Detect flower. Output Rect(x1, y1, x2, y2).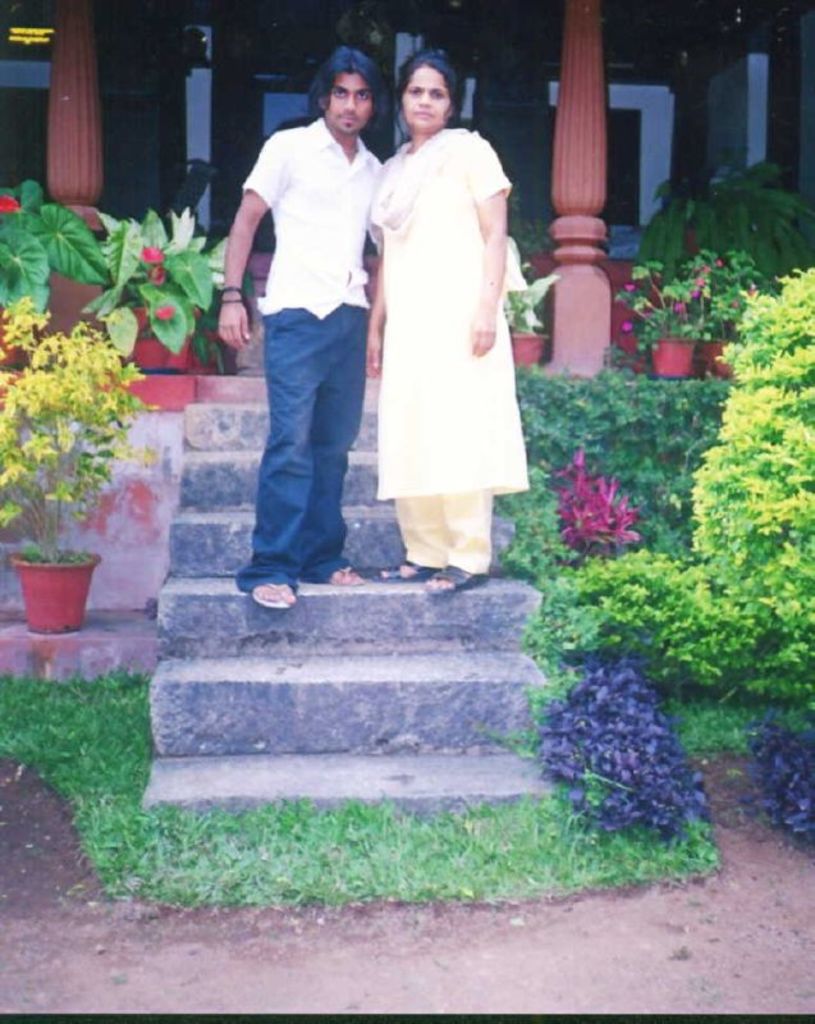
Rect(697, 276, 706, 296).
